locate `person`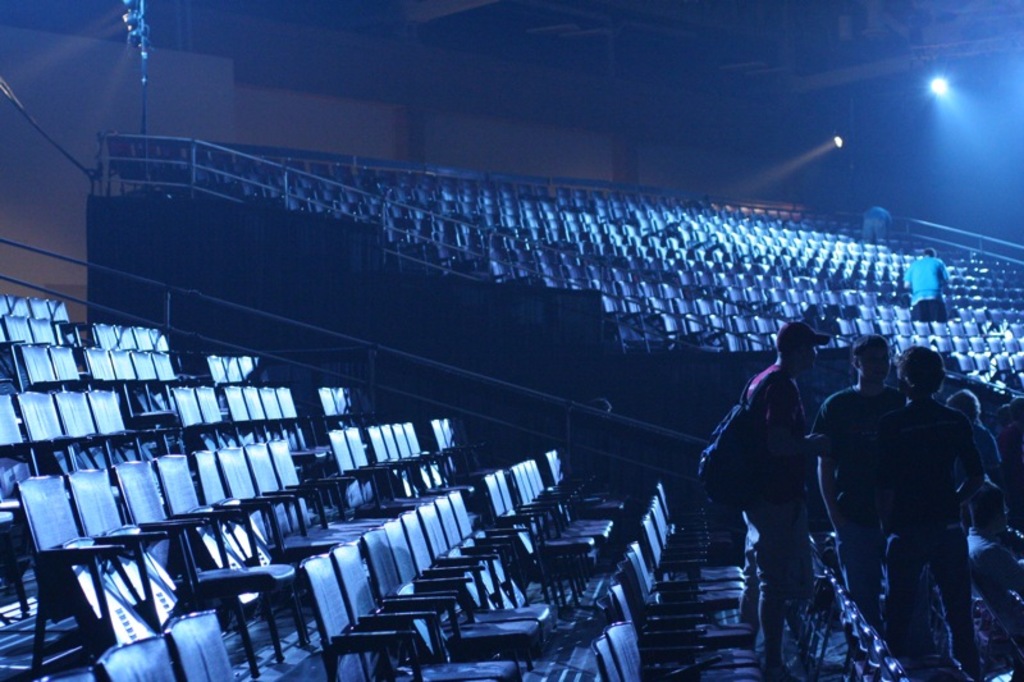
select_region(739, 321, 815, 679)
